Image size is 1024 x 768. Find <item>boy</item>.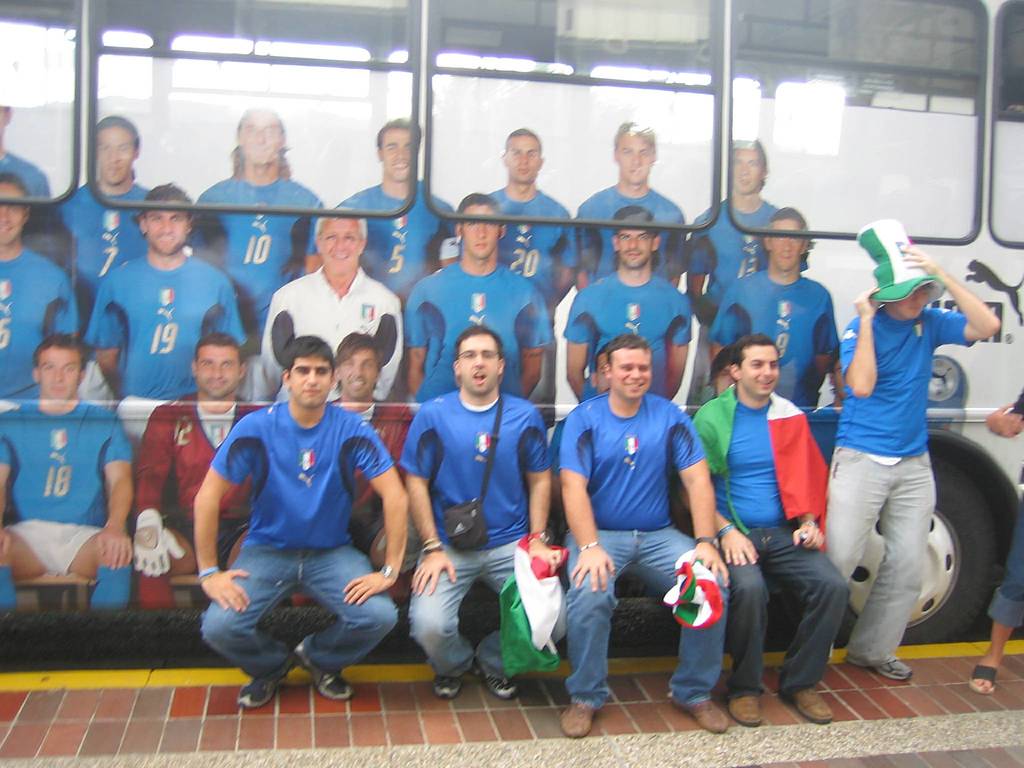
563, 201, 696, 410.
